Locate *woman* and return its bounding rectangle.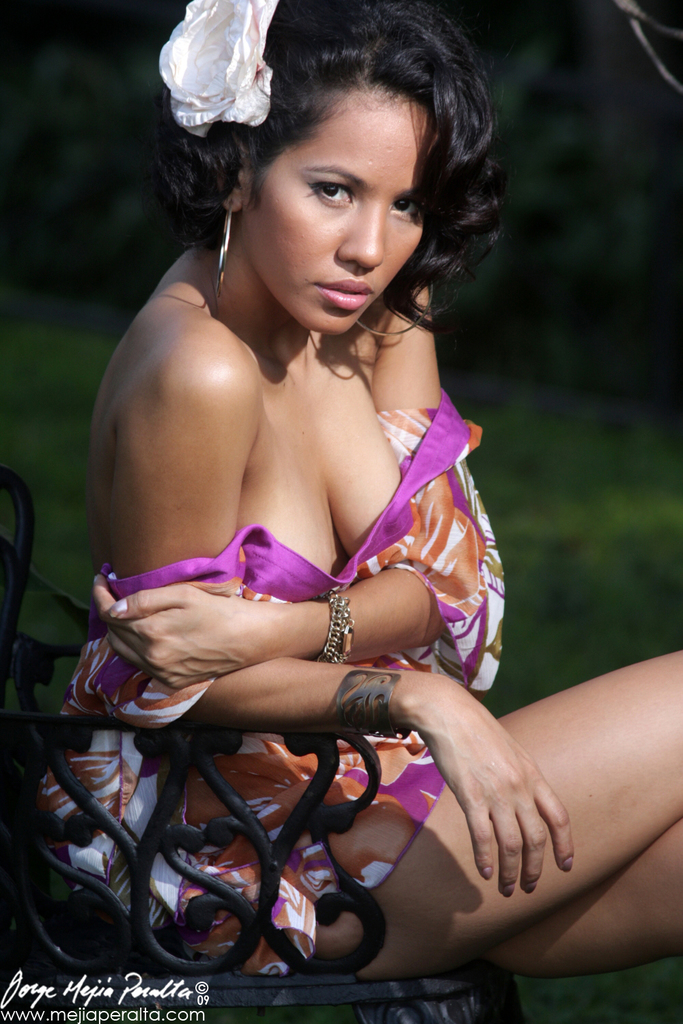
29/0/682/986.
